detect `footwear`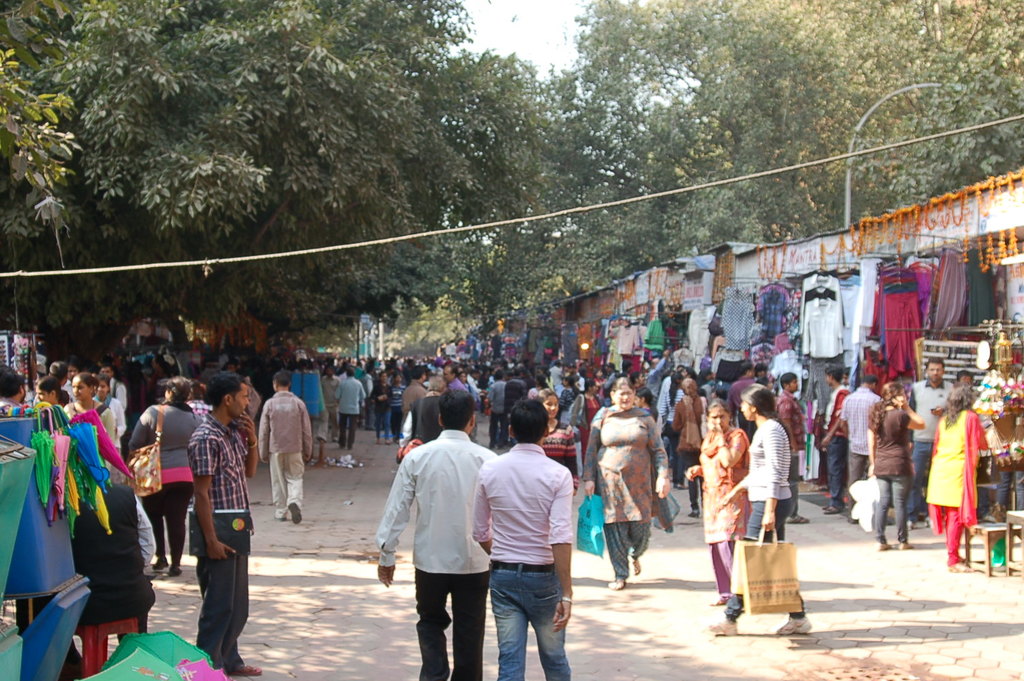
[229, 667, 260, 674]
